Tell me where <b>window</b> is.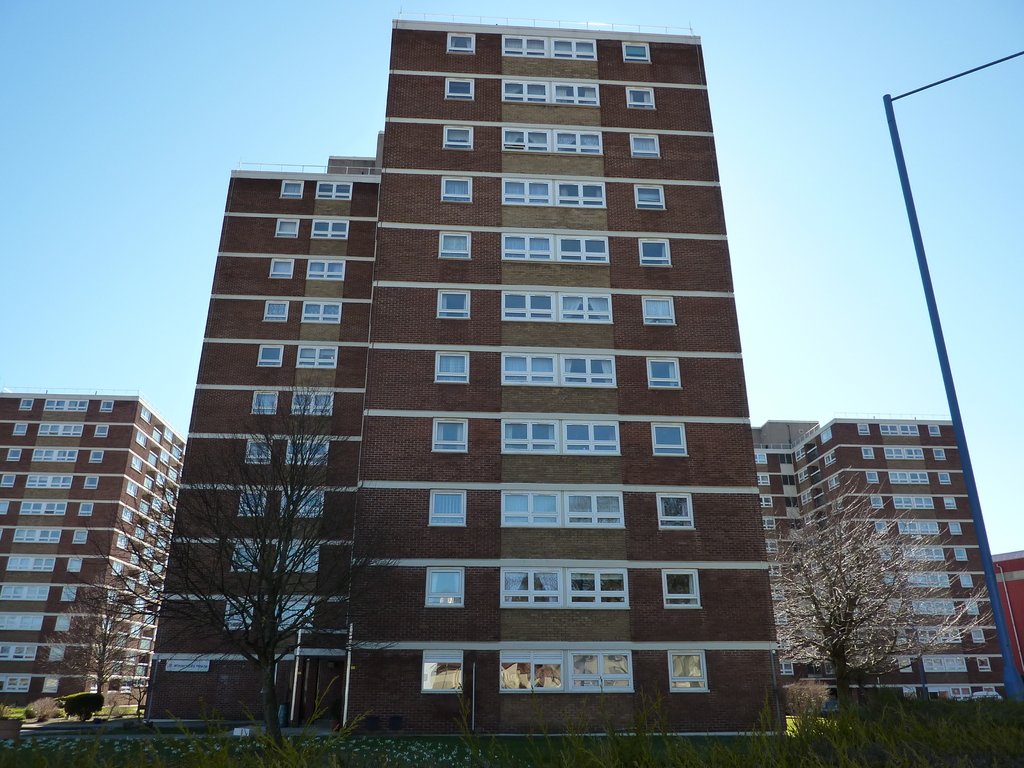
<b>window</b> is at left=920, top=654, right=966, bottom=674.
